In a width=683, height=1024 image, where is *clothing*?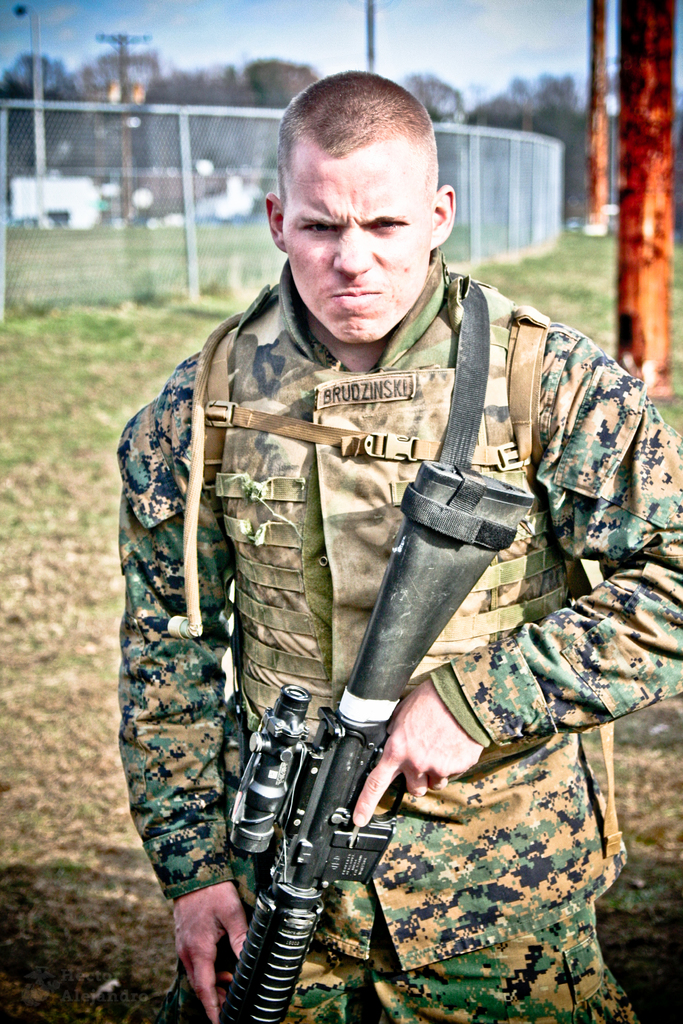
{"x1": 181, "y1": 287, "x2": 631, "y2": 973}.
